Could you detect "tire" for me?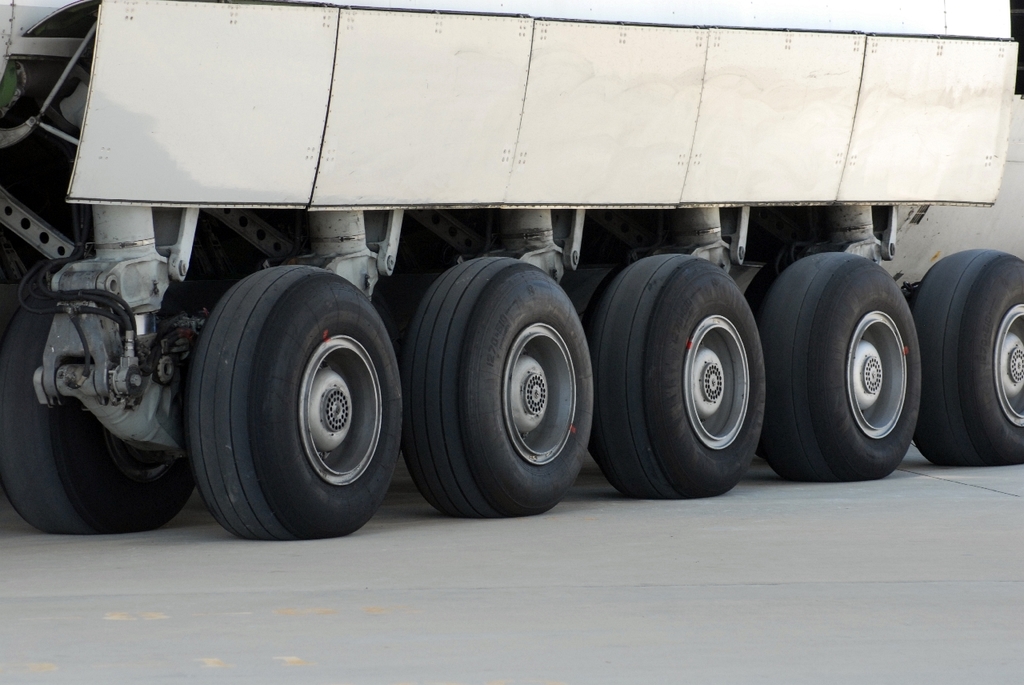
Detection result: 763, 250, 925, 482.
